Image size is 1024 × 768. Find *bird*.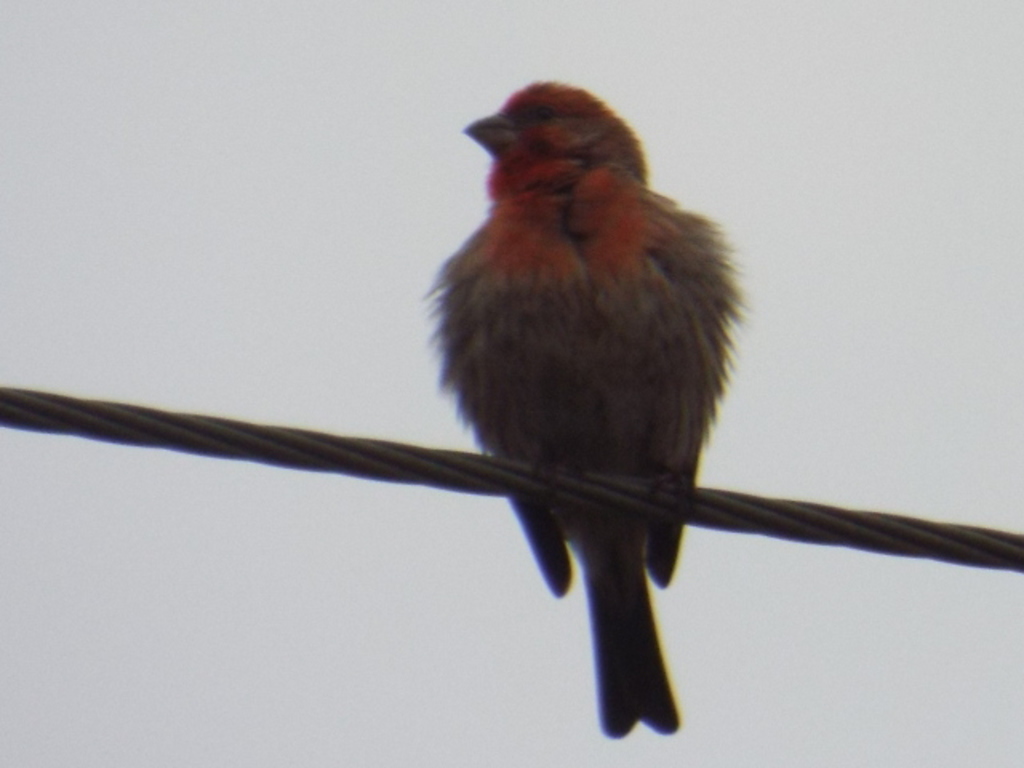
418 94 802 686.
